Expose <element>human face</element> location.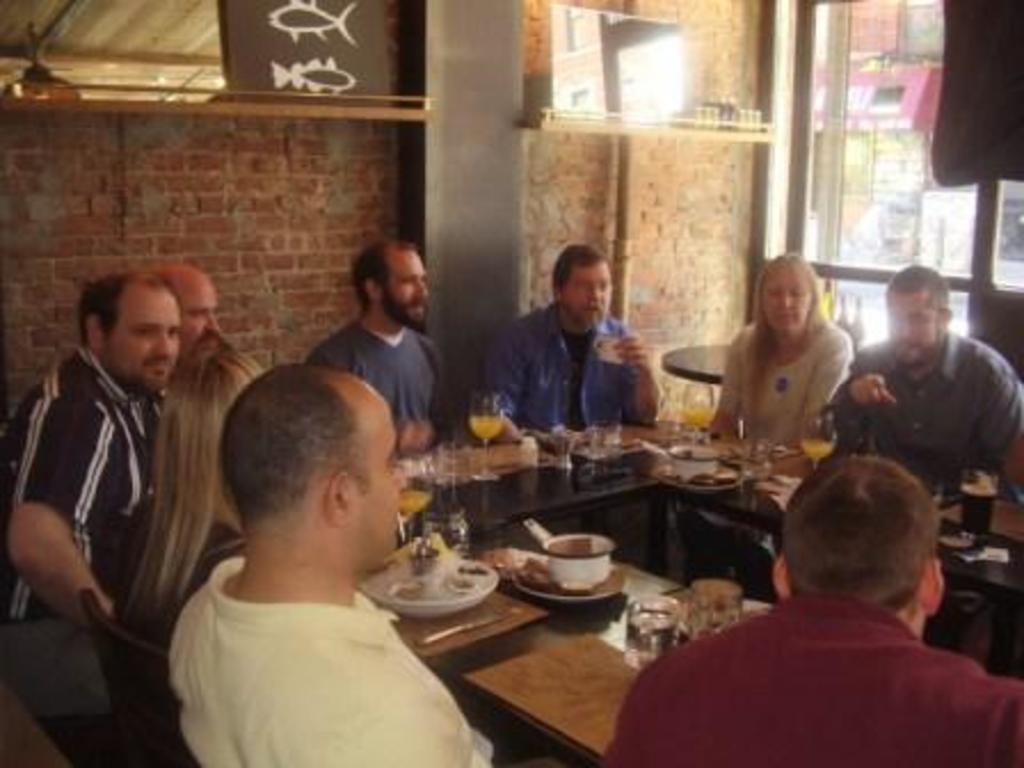
Exposed at (103, 286, 178, 389).
